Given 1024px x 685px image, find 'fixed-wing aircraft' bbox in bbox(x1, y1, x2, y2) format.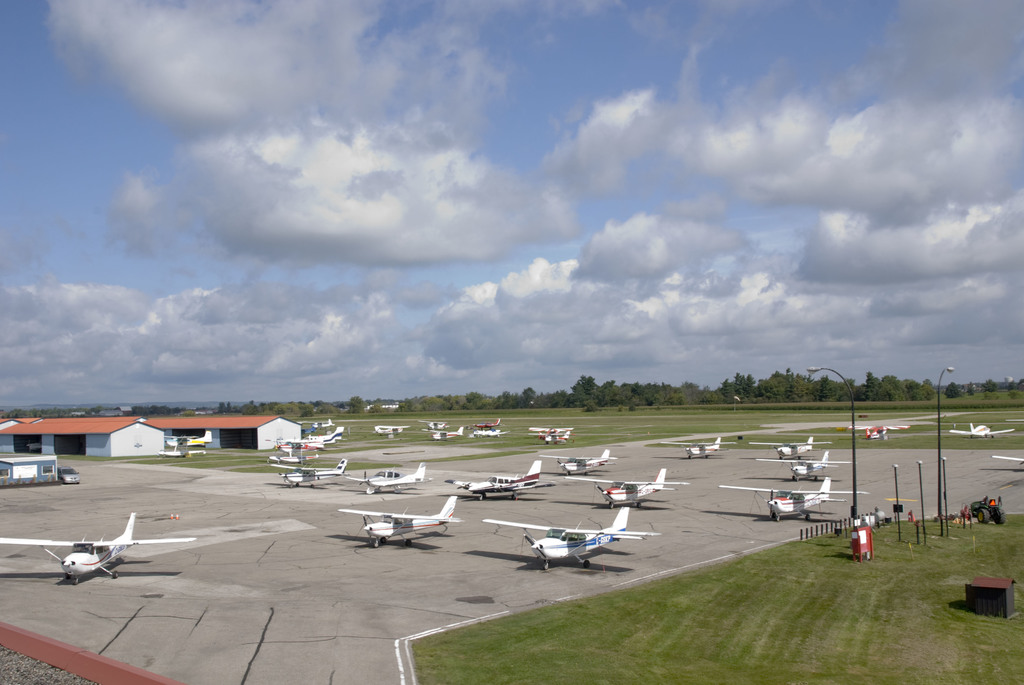
bbox(839, 423, 911, 446).
